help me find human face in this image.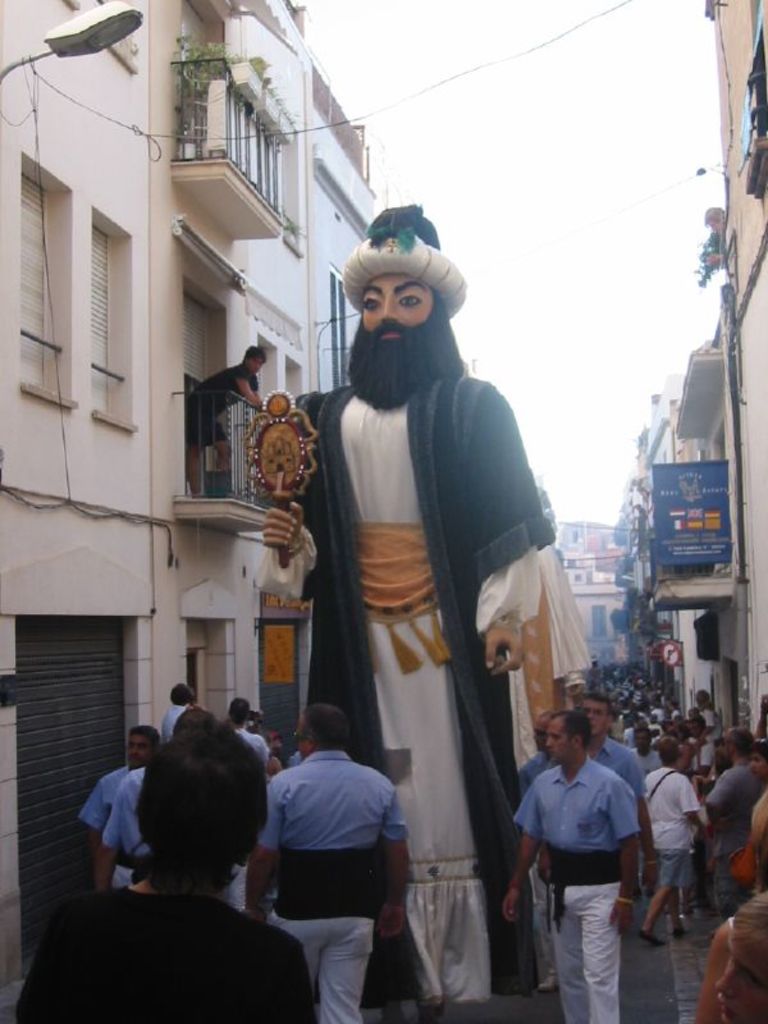
Found it: (636,732,652,751).
